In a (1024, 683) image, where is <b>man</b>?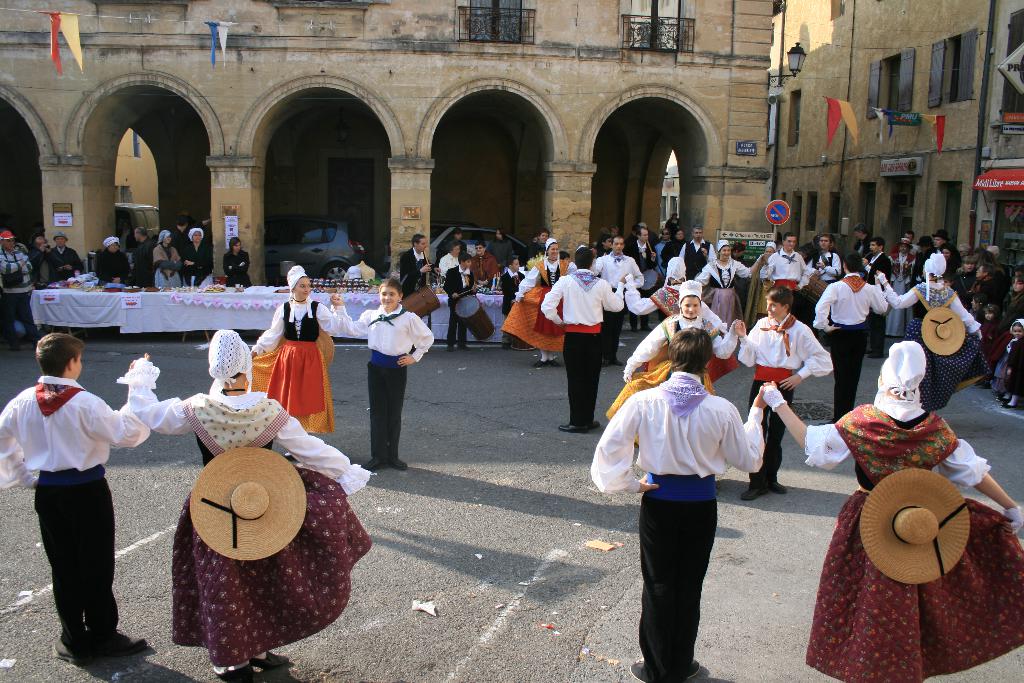
box=[860, 239, 901, 366].
